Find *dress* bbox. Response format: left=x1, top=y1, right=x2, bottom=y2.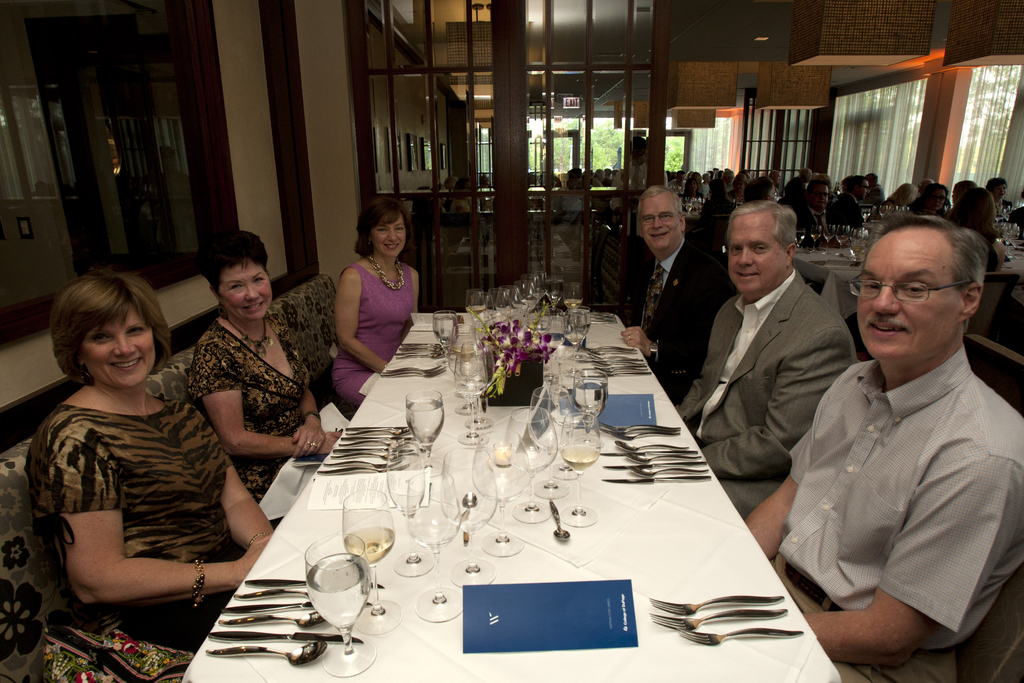
left=22, top=393, right=246, bottom=653.
